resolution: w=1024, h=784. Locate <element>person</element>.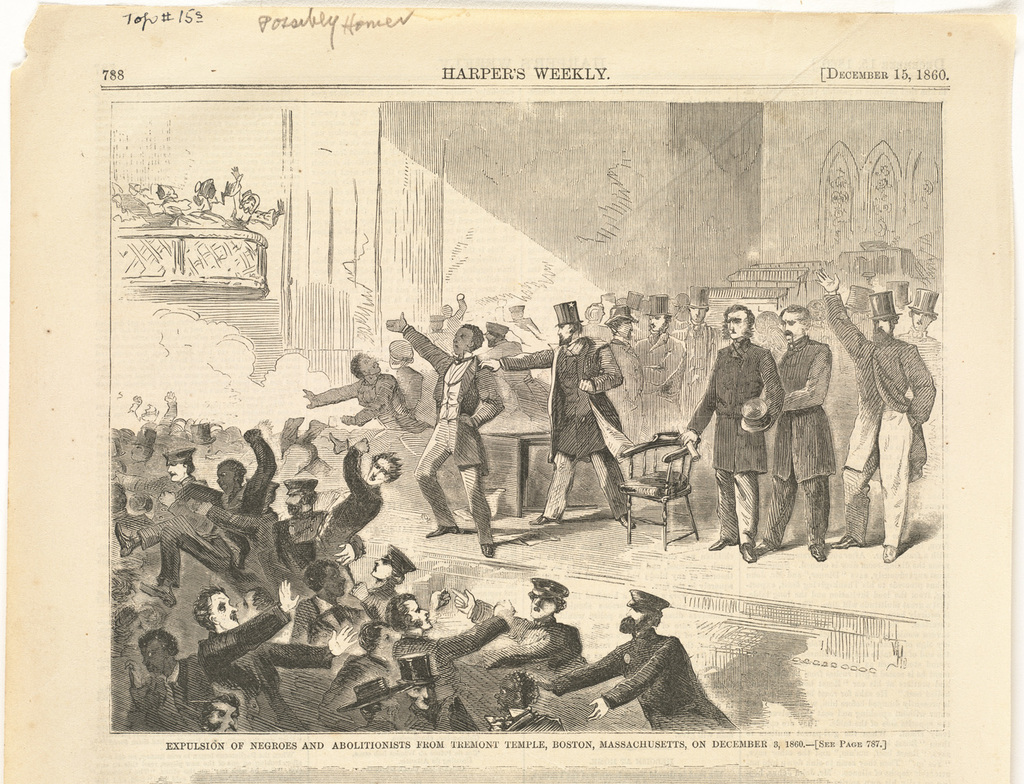
rect(97, 393, 741, 729).
